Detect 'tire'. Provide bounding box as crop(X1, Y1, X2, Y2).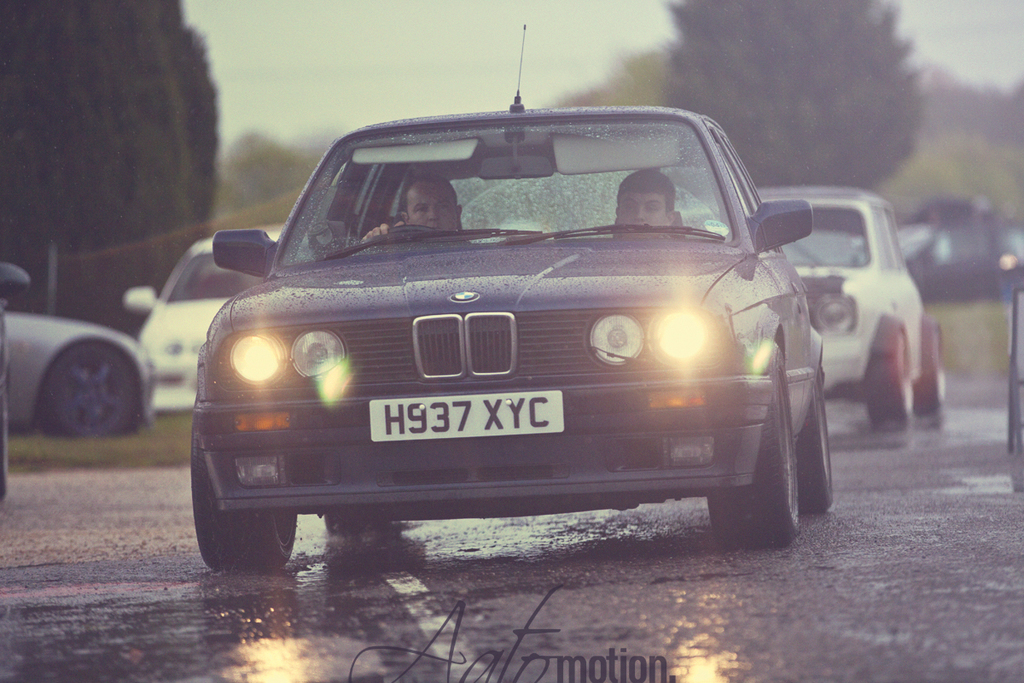
crop(709, 355, 806, 549).
